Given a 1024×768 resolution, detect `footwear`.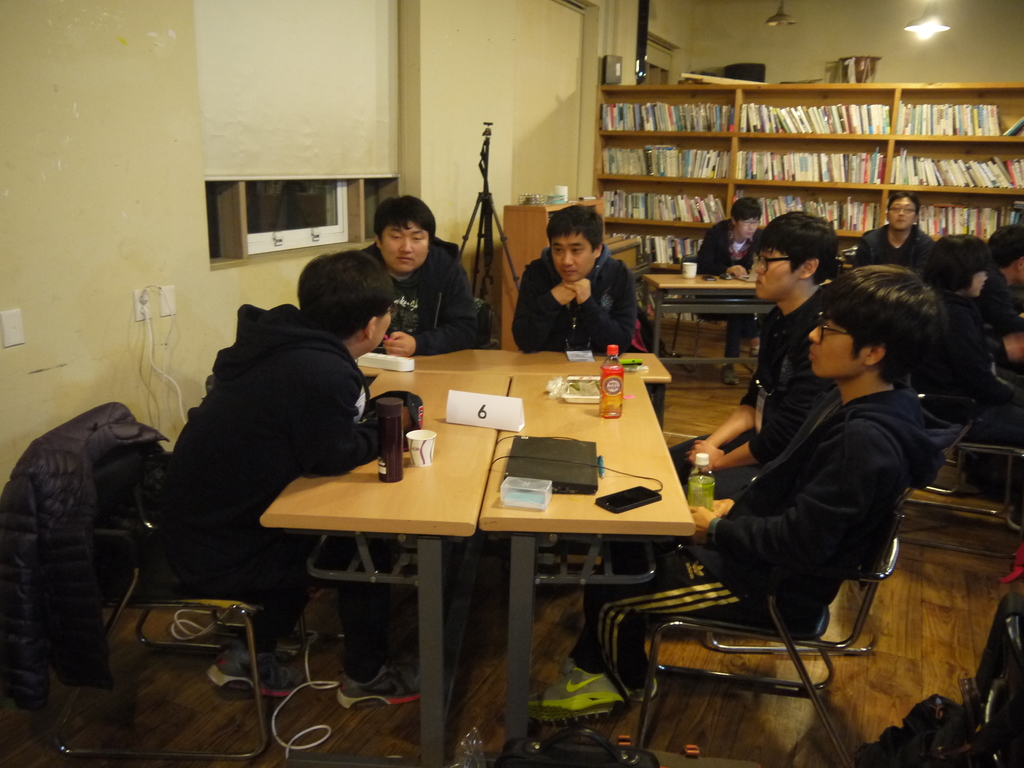
628/676/657/698.
